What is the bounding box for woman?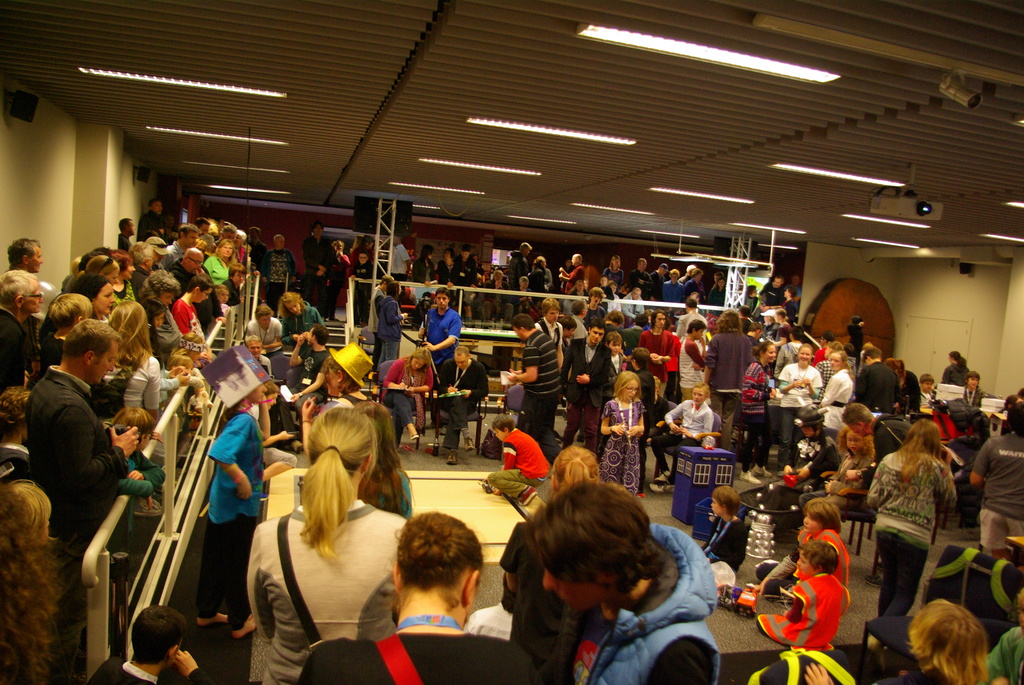
rect(942, 352, 970, 383).
